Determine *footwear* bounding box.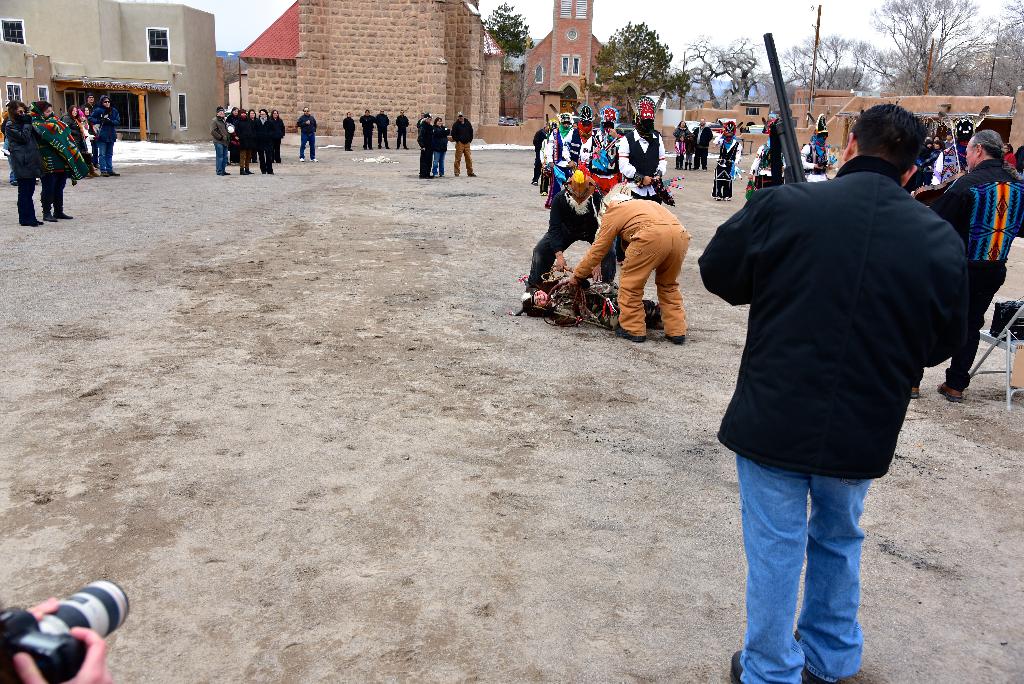
Determined: <bbox>938, 384, 964, 402</bbox>.
